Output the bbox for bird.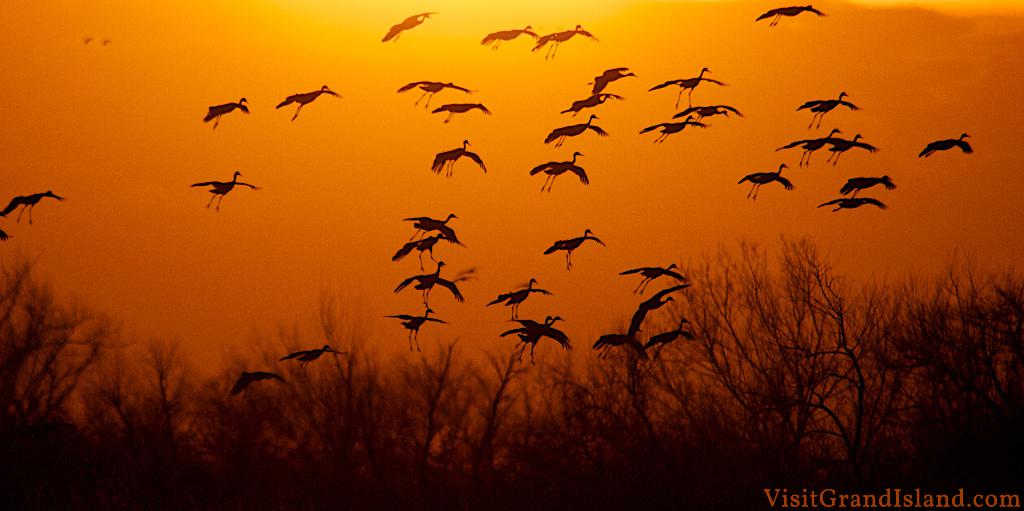
bbox(484, 273, 554, 323).
